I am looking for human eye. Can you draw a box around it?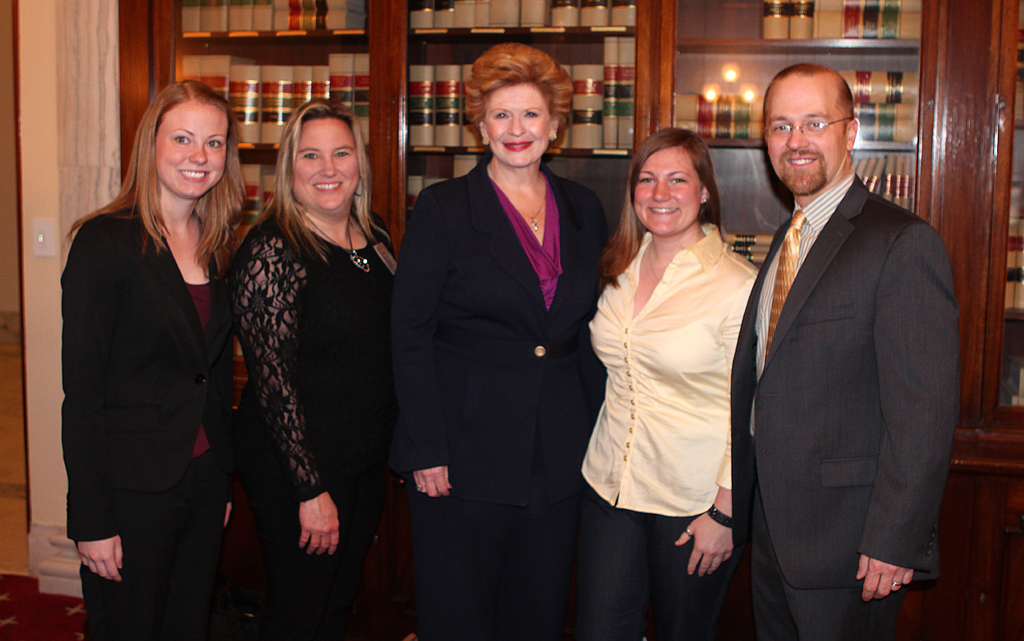
Sure, the bounding box is left=495, top=110, right=510, bottom=120.
